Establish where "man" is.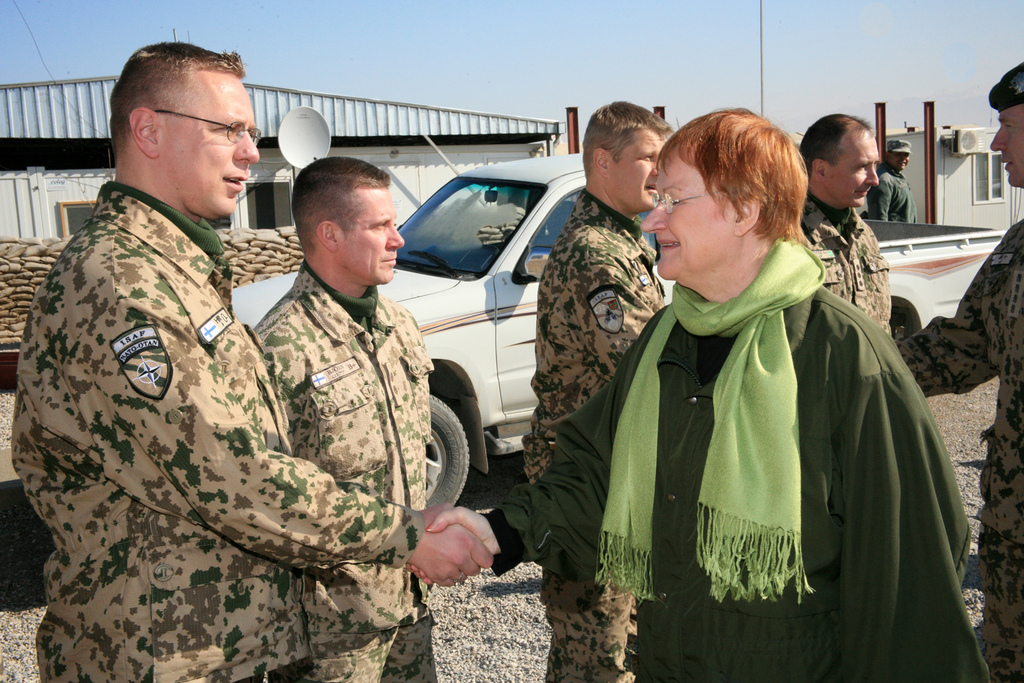
Established at bbox=(517, 100, 672, 682).
